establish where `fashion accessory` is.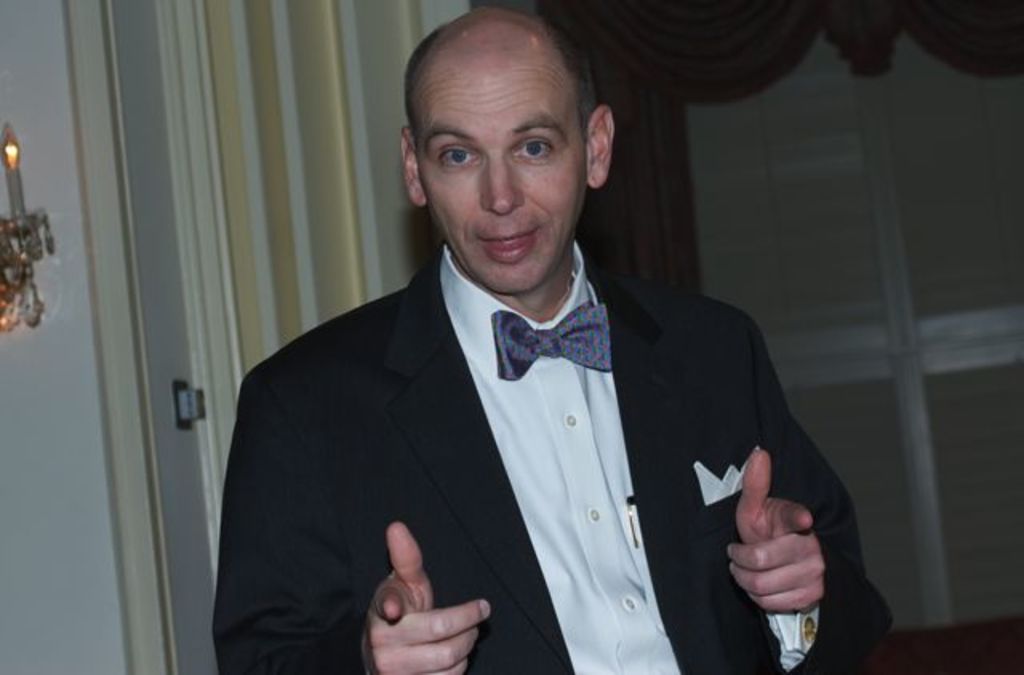
Established at Rect(490, 306, 613, 384).
